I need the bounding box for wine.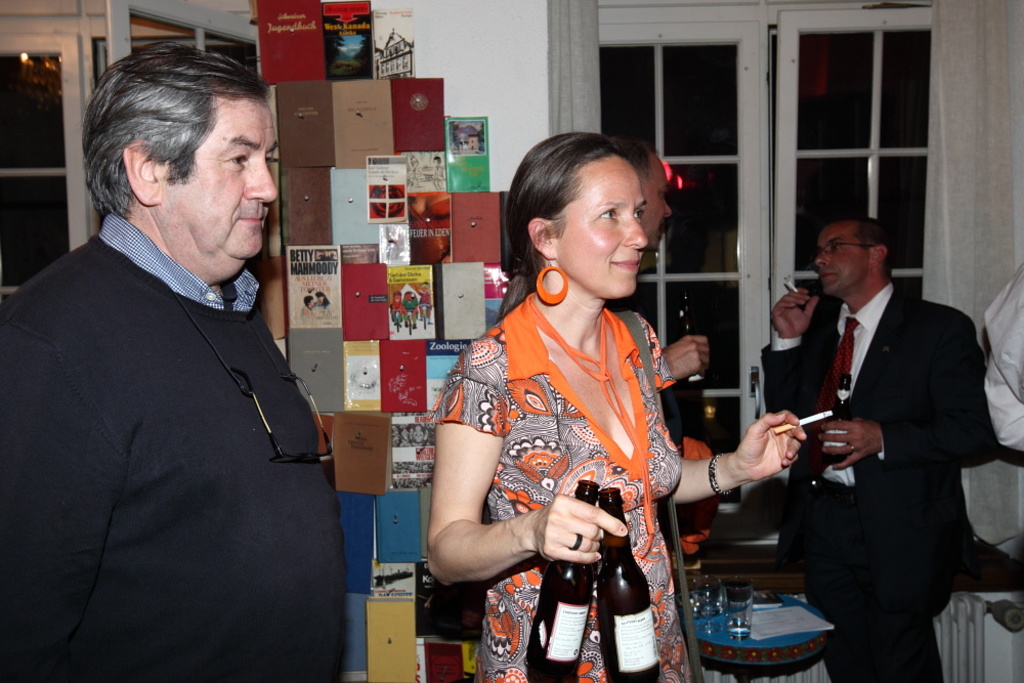
Here it is: 599 482 664 682.
